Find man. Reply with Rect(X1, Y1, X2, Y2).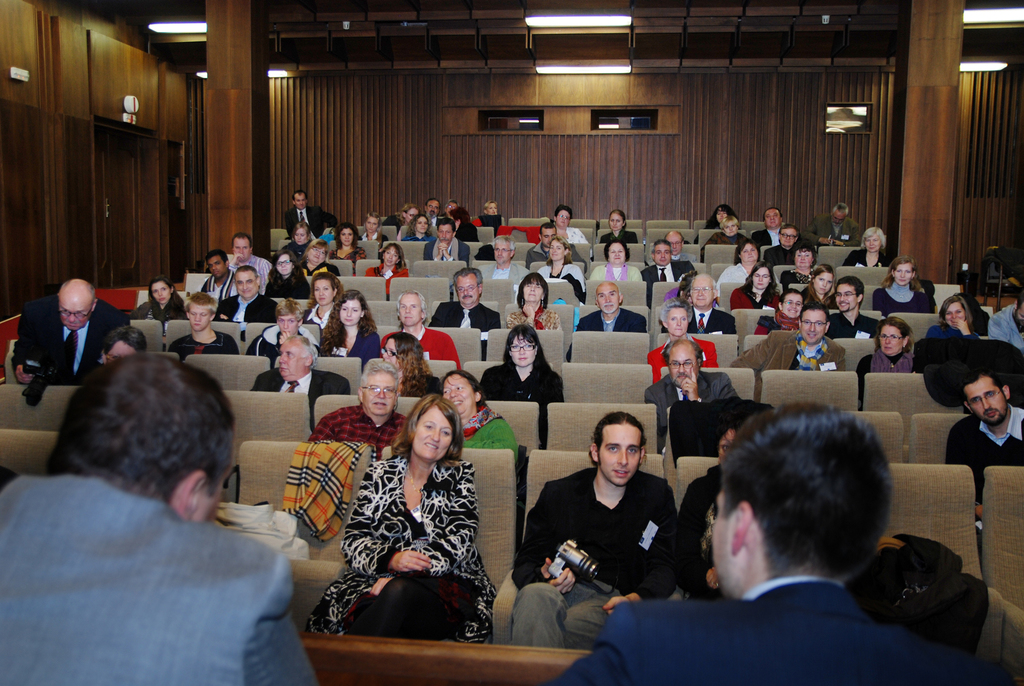
Rect(284, 190, 327, 240).
